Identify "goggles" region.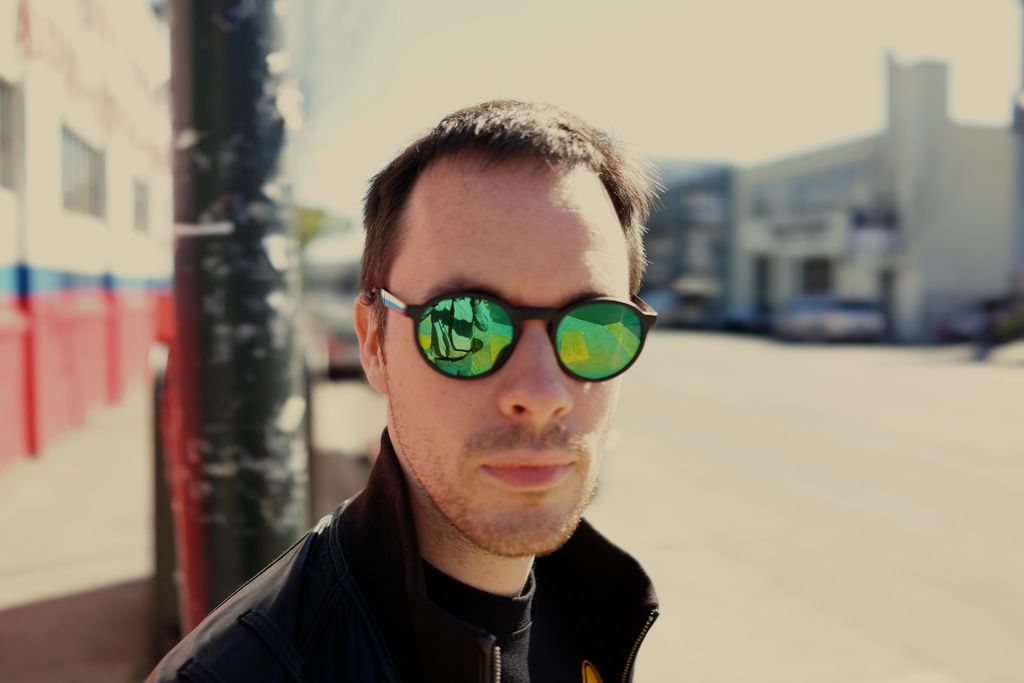
Region: [x1=367, y1=274, x2=664, y2=397].
